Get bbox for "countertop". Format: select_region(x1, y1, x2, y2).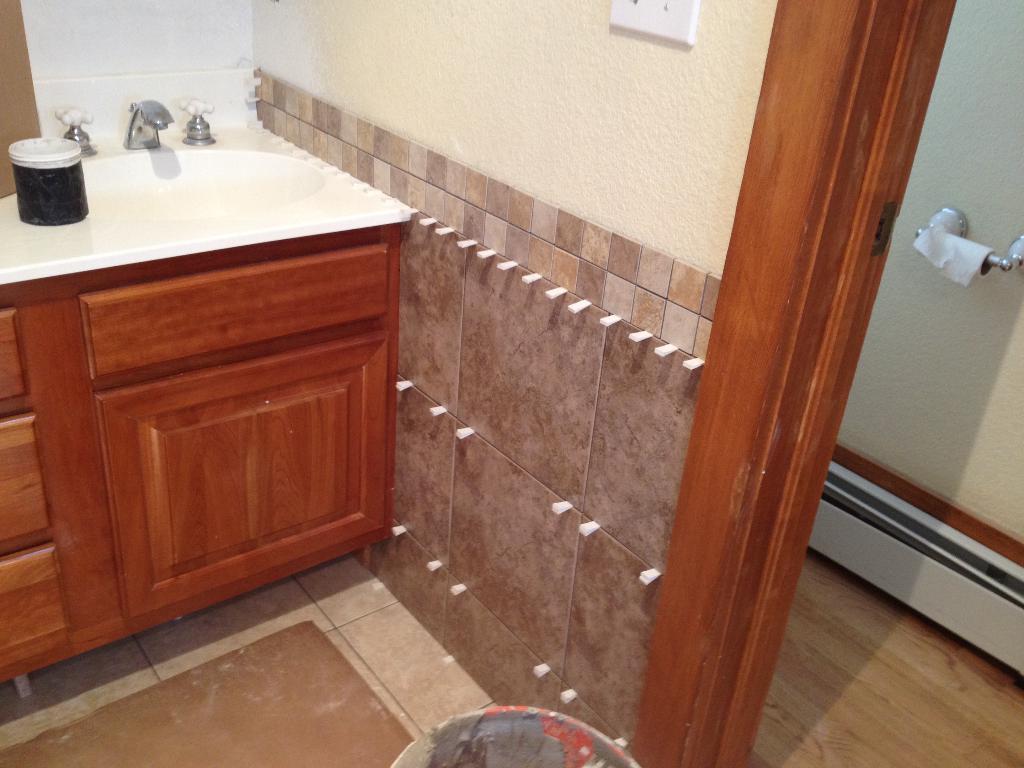
select_region(0, 113, 413, 698).
